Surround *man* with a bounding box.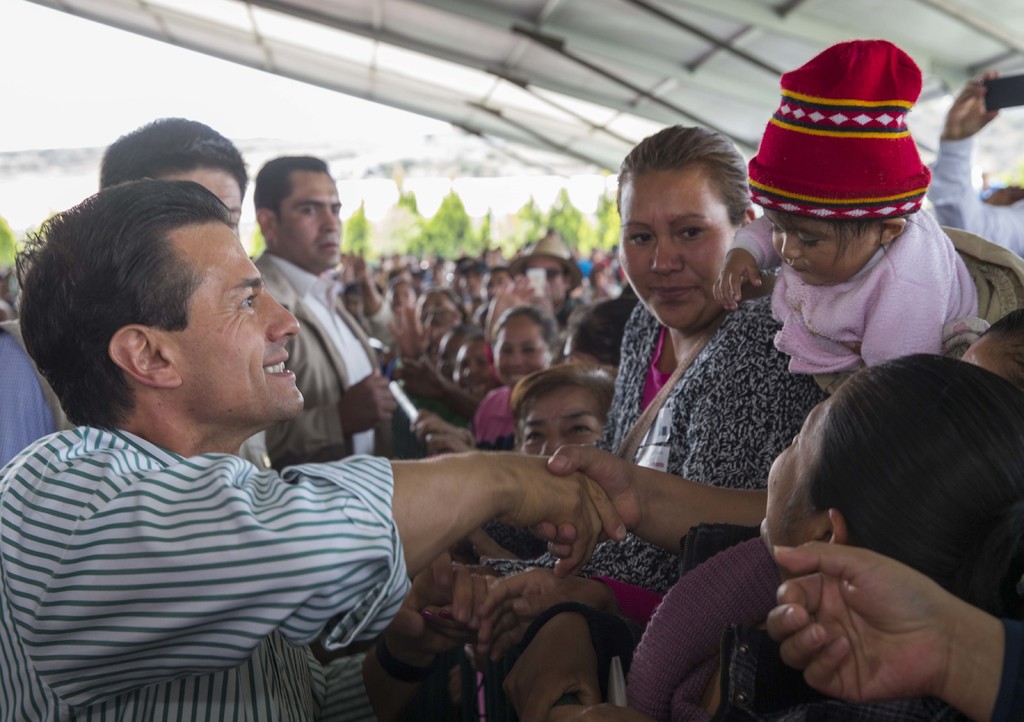
detection(8, 156, 556, 711).
